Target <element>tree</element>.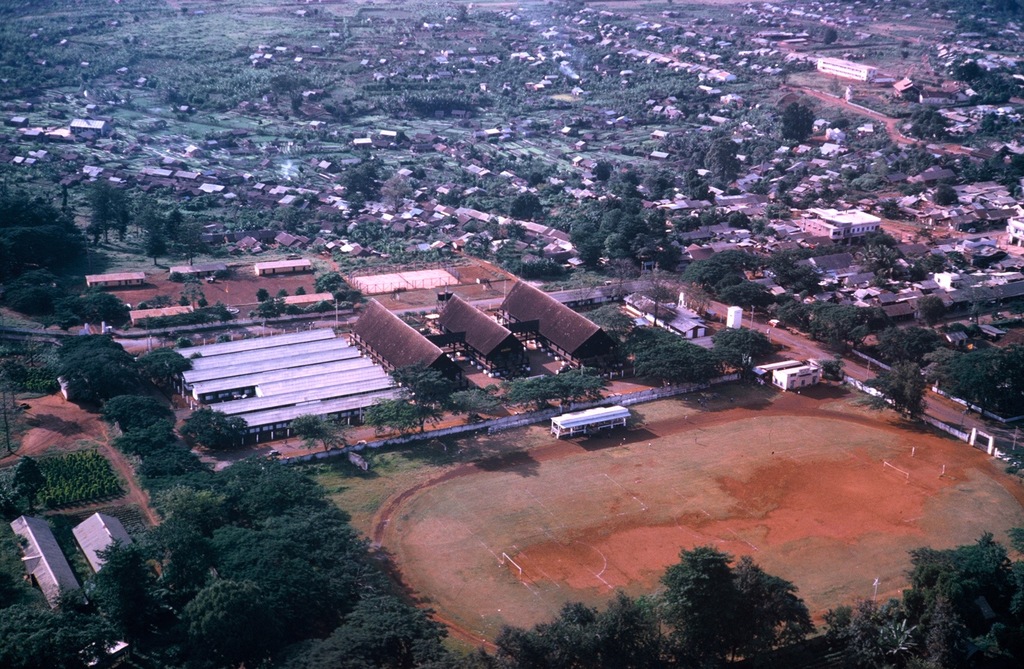
Target region: [left=677, top=243, right=780, bottom=316].
